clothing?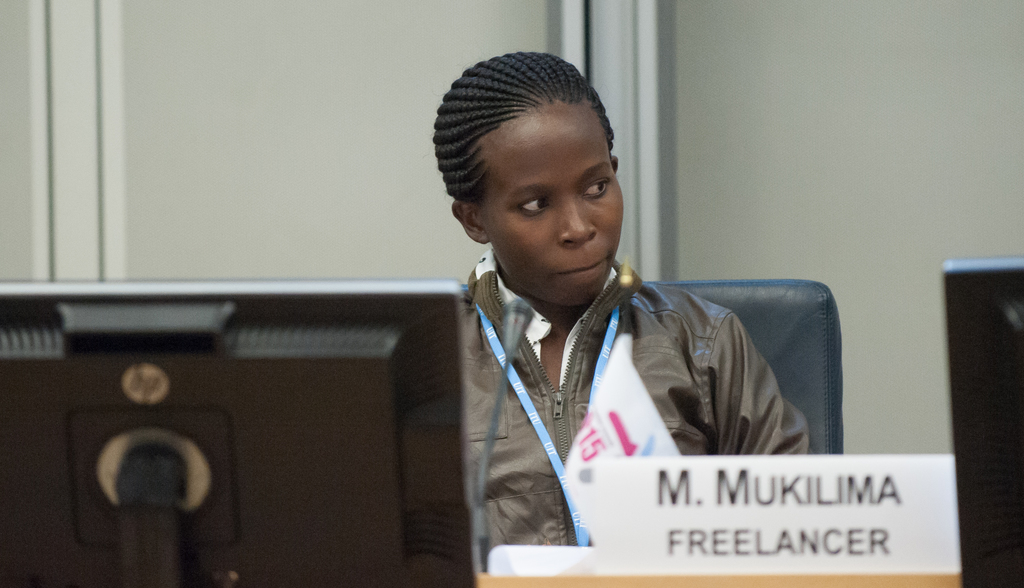
BBox(399, 226, 835, 543)
